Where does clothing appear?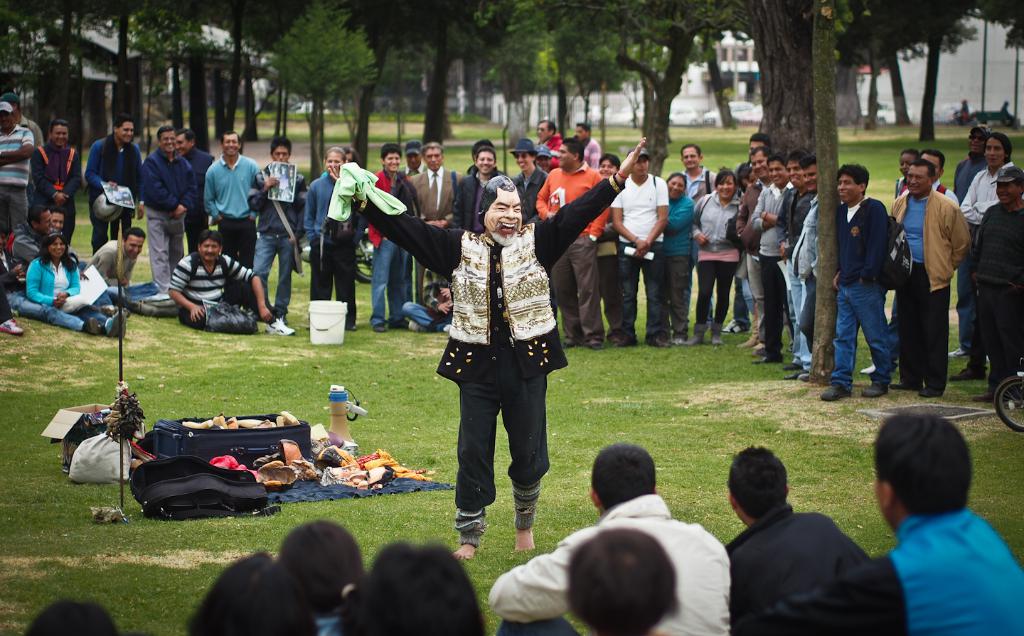
Appears at crop(793, 214, 824, 364).
